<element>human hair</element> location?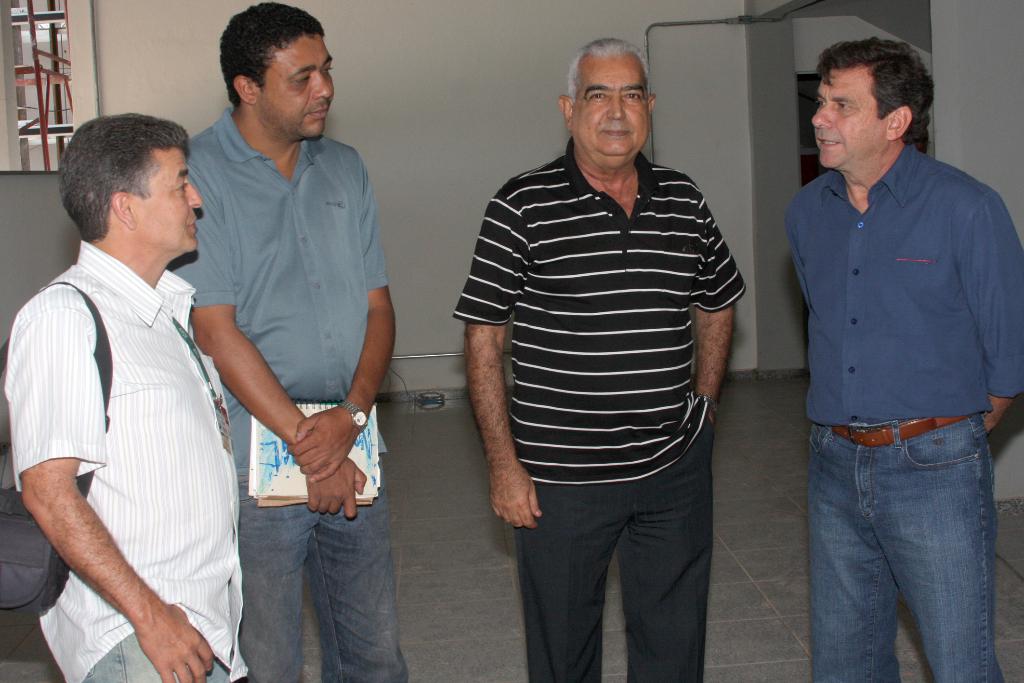
left=565, top=35, right=649, bottom=104
